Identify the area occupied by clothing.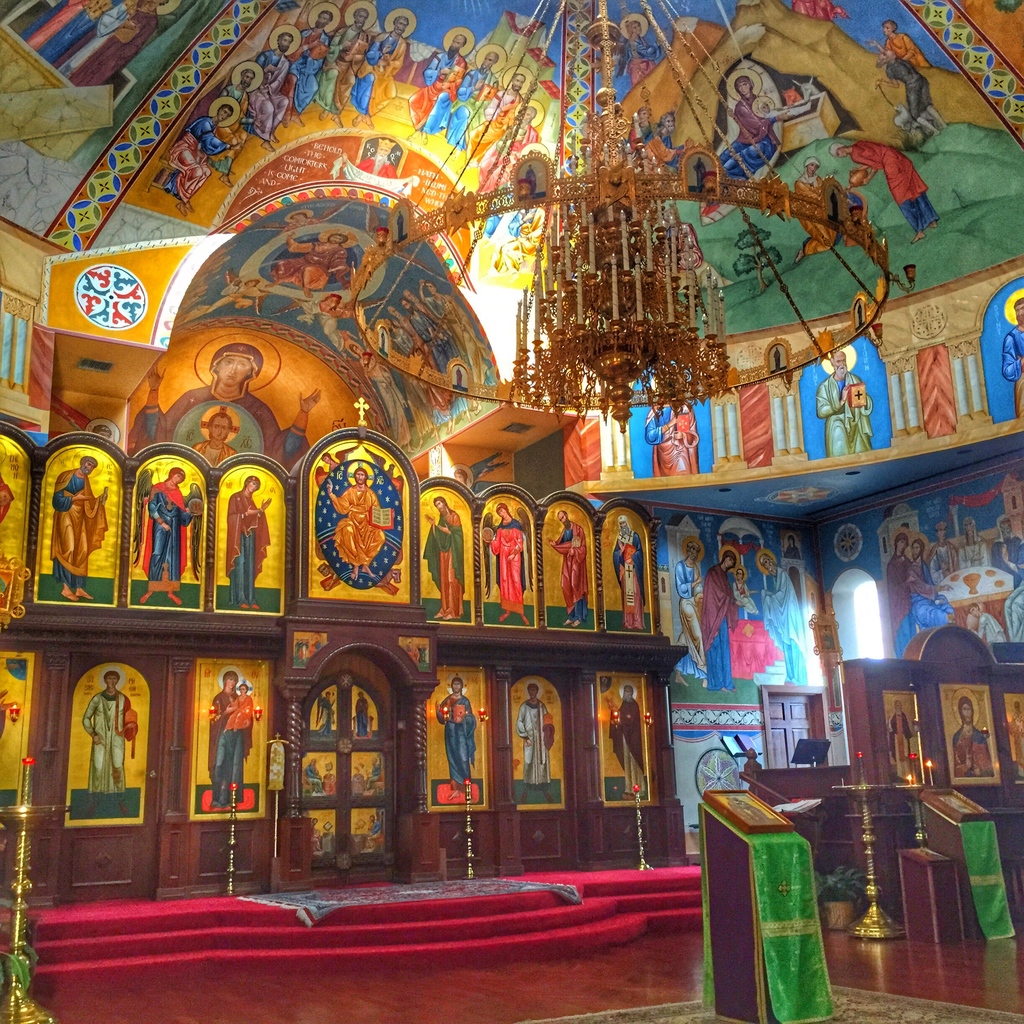
Area: [765, 574, 806, 686].
